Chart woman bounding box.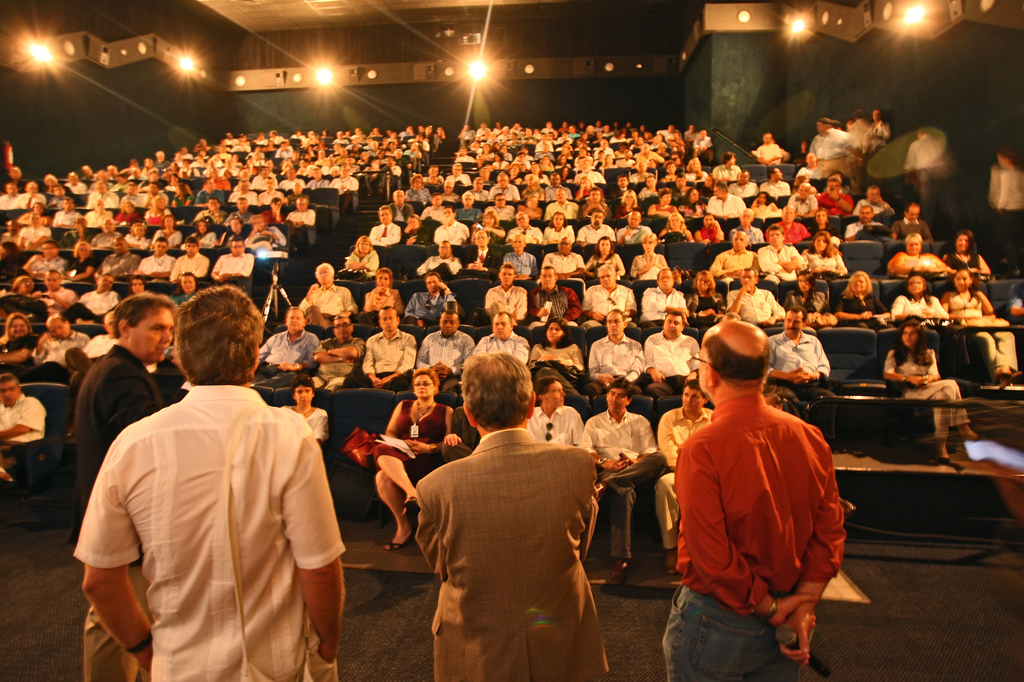
Charted: Rect(358, 260, 405, 319).
